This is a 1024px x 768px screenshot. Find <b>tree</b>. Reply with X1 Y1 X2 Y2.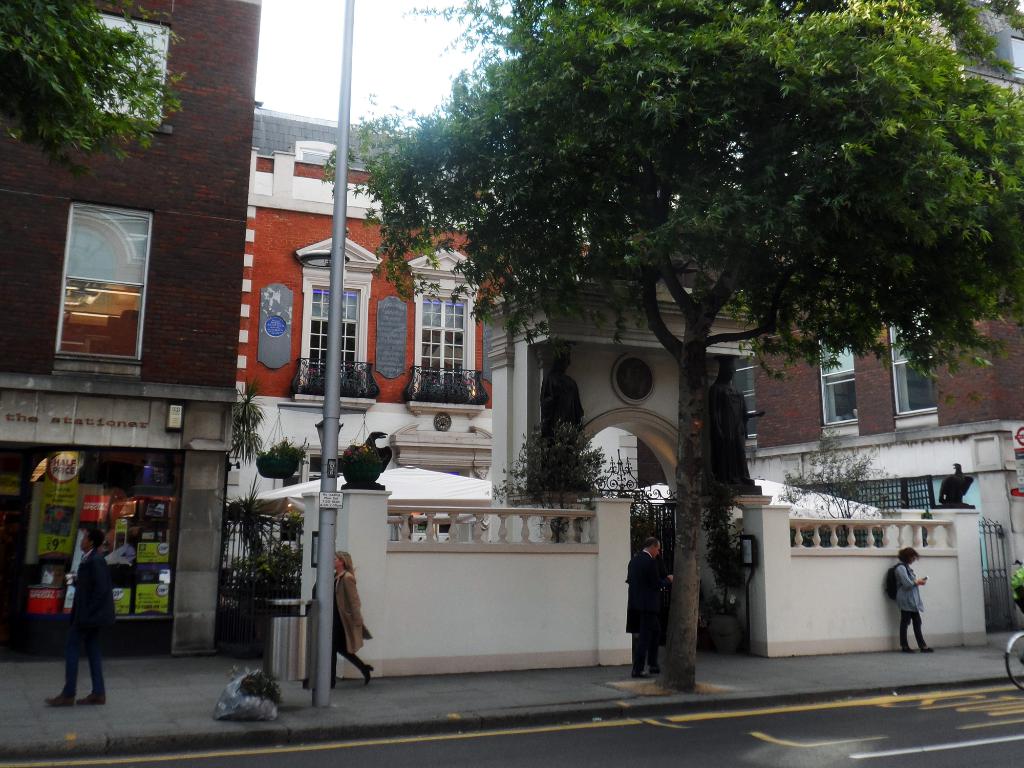
318 0 1023 701.
